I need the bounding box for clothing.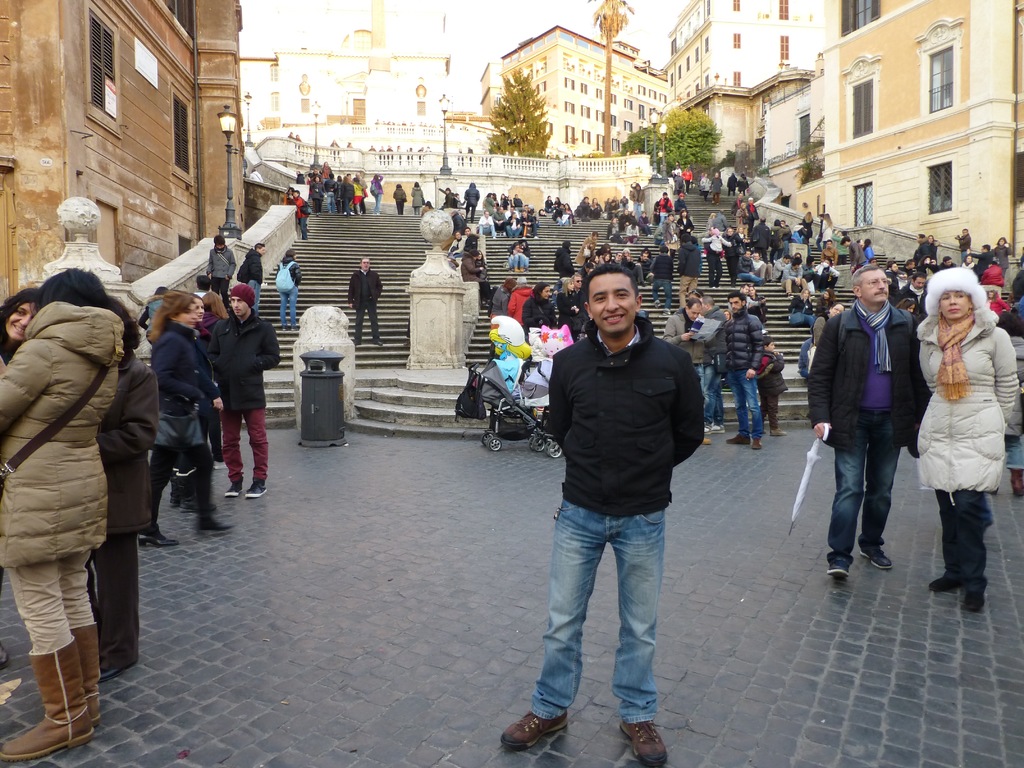
Here it is: [759,259,772,276].
